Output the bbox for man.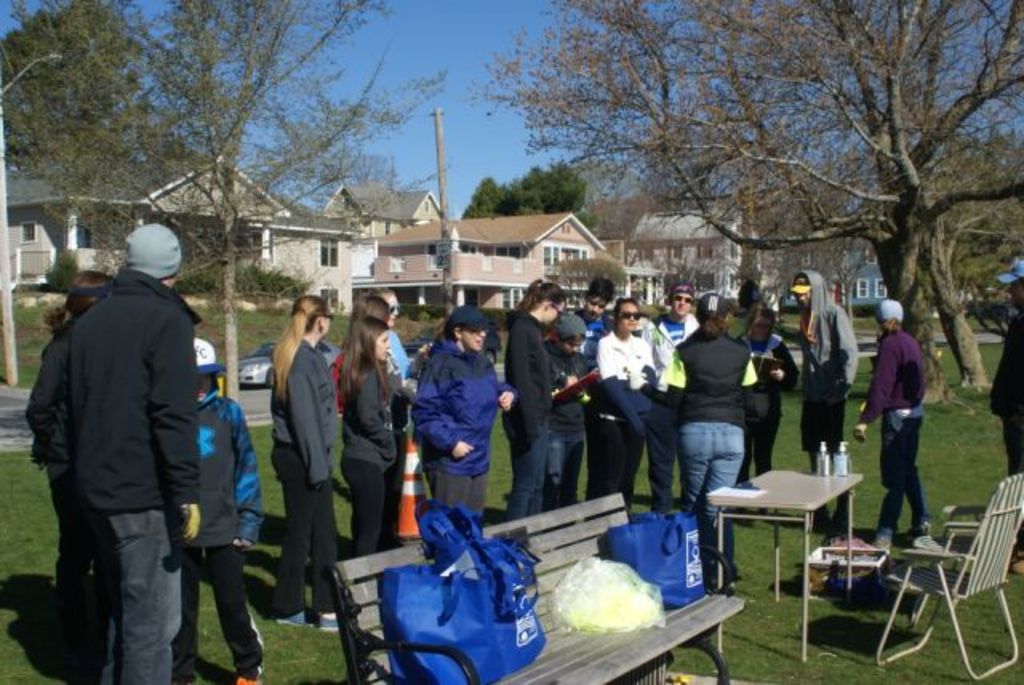
box=[568, 277, 613, 506].
